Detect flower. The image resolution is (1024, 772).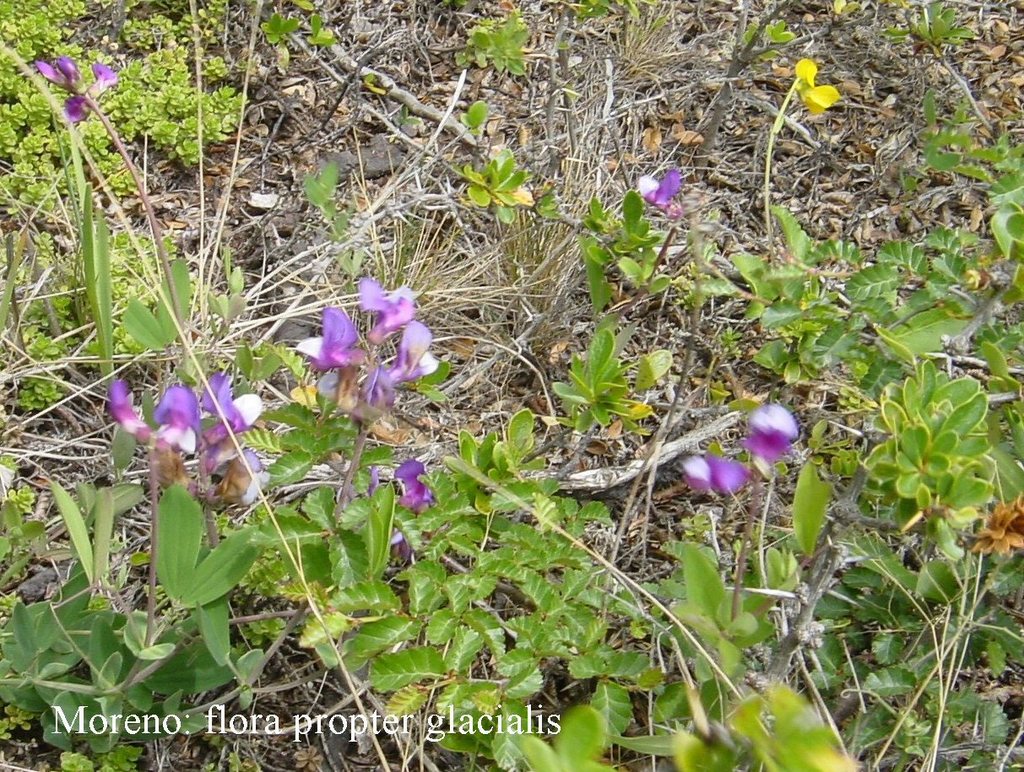
BBox(305, 277, 443, 413).
